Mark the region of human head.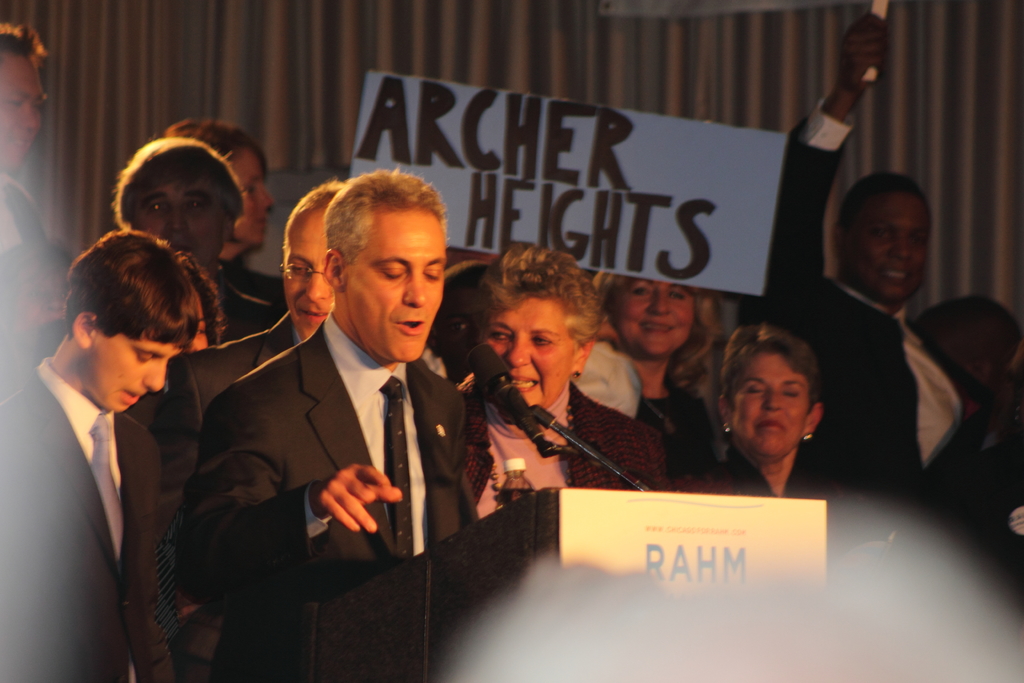
Region: bbox=[180, 255, 219, 352].
